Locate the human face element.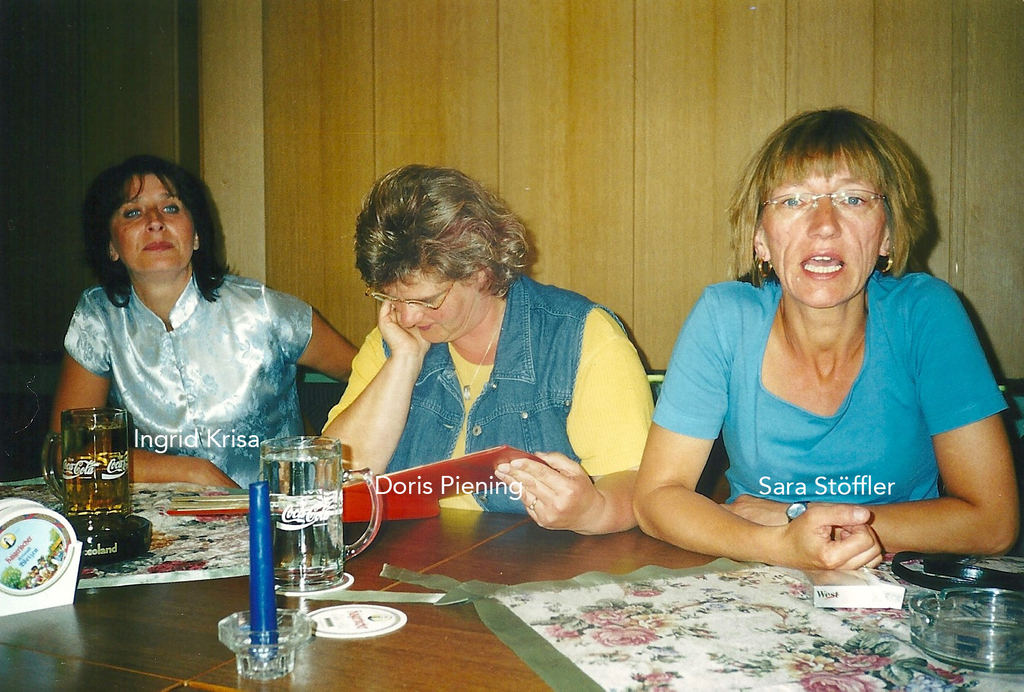
Element bbox: 107,170,195,275.
